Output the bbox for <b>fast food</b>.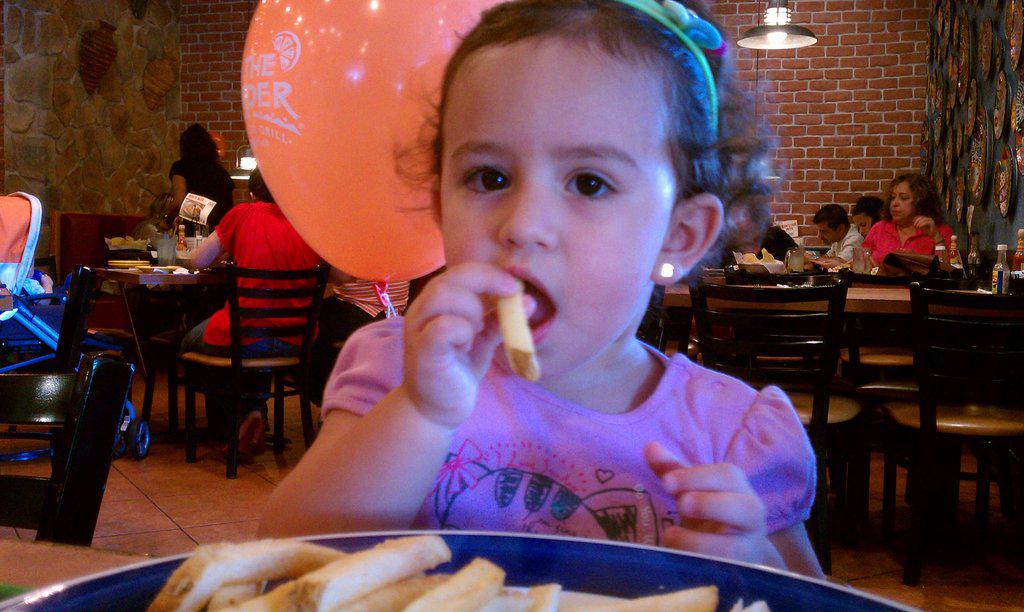
rect(615, 583, 721, 611).
